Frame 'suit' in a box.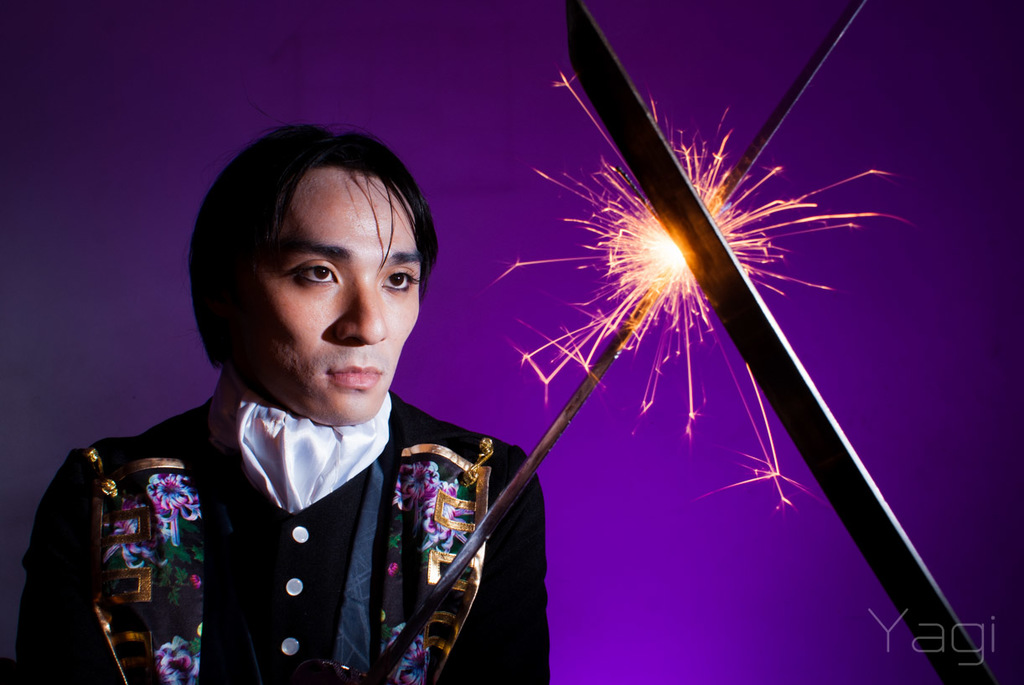
69 147 584 670.
